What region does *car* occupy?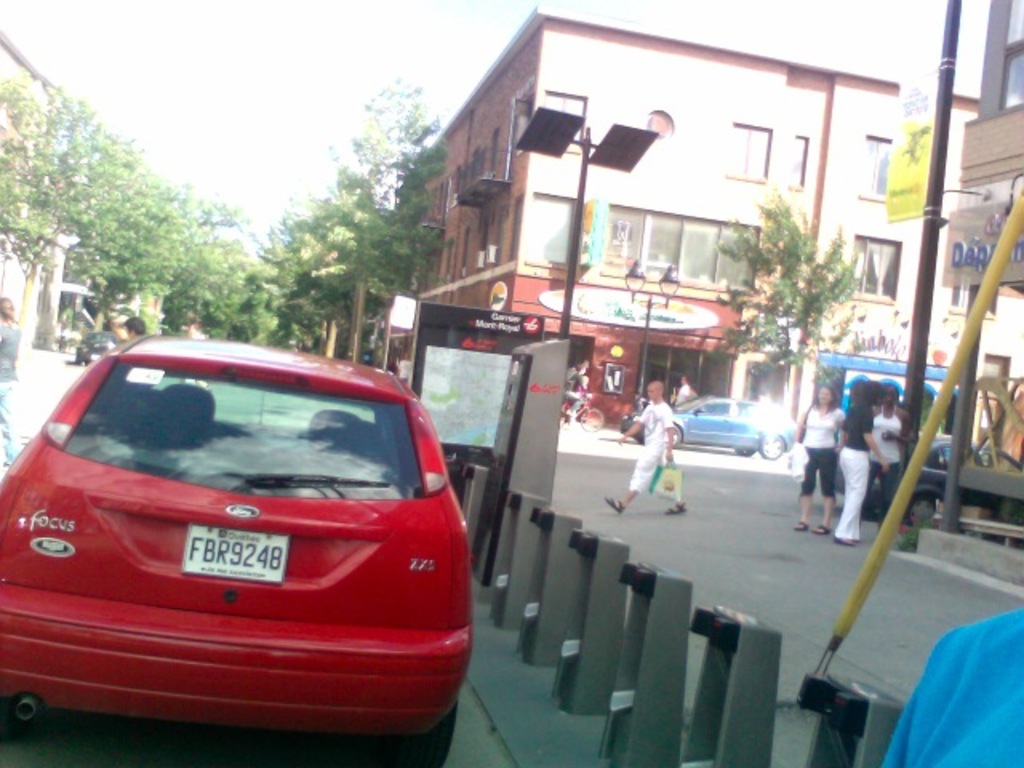
x1=0, y1=330, x2=477, y2=766.
